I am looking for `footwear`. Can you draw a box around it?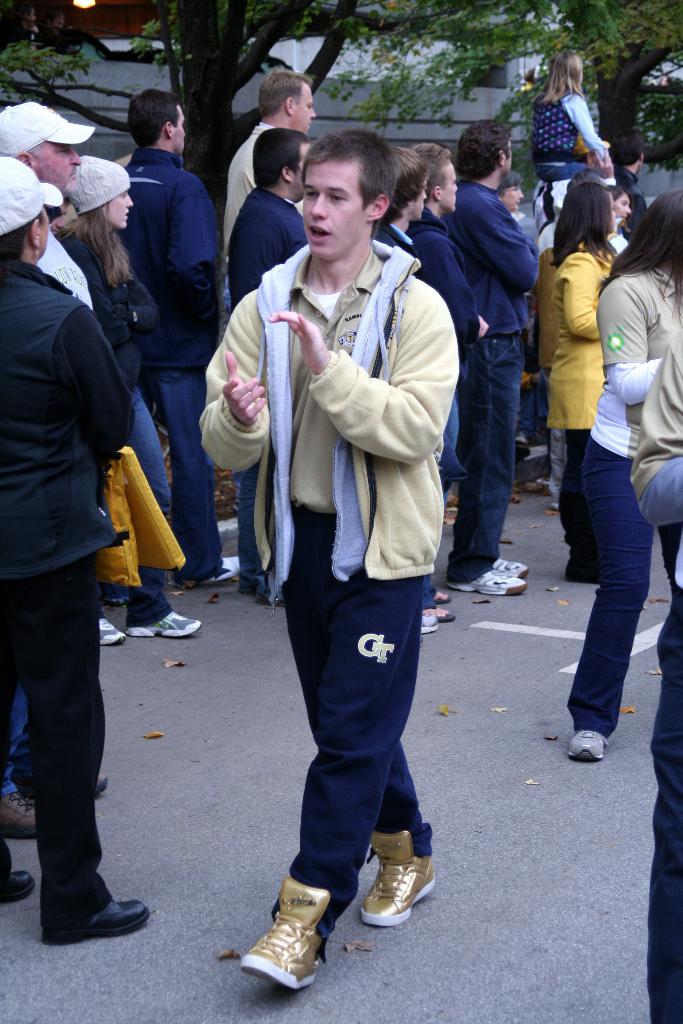
Sure, the bounding box is [0,779,52,837].
